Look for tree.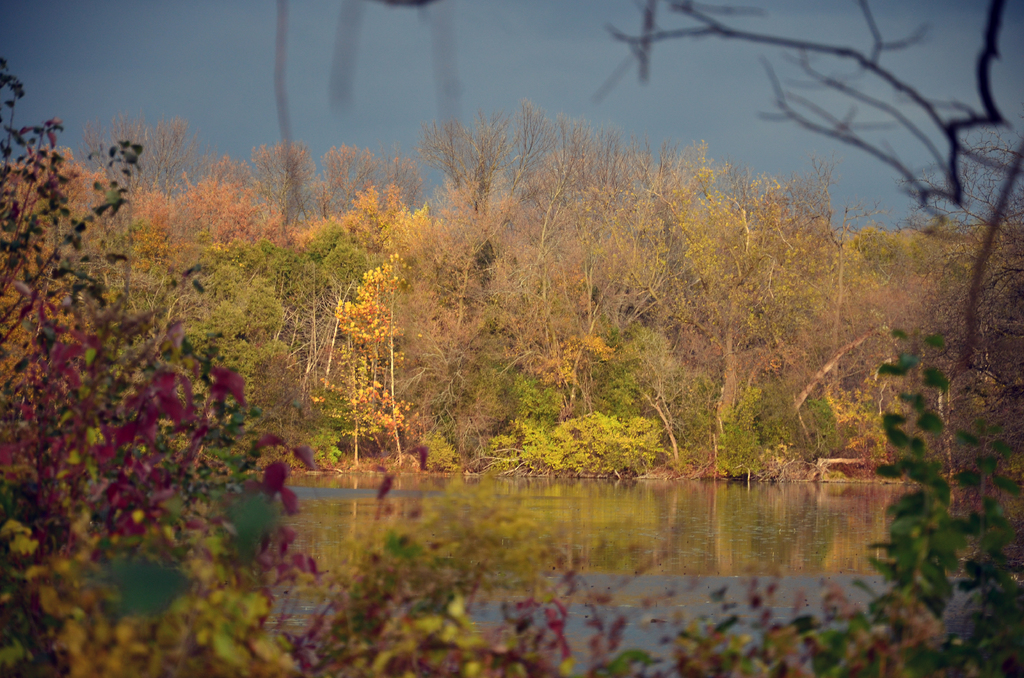
Found: box(255, 150, 401, 466).
